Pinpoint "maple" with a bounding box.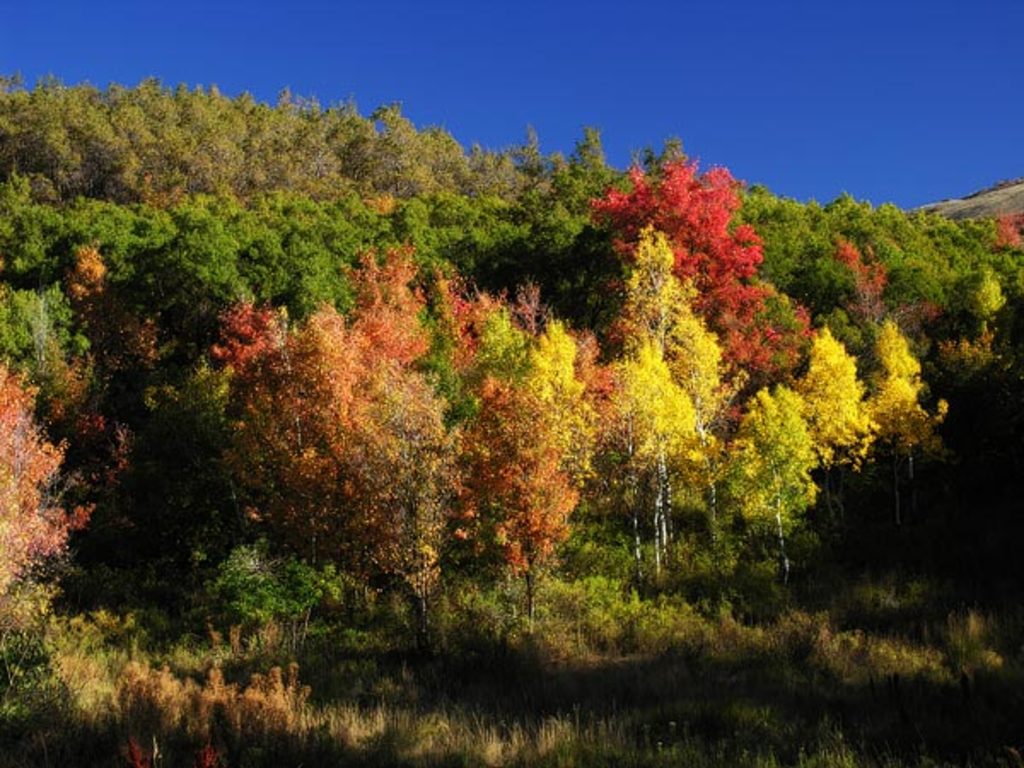
{"x1": 148, "y1": 172, "x2": 370, "y2": 360}.
